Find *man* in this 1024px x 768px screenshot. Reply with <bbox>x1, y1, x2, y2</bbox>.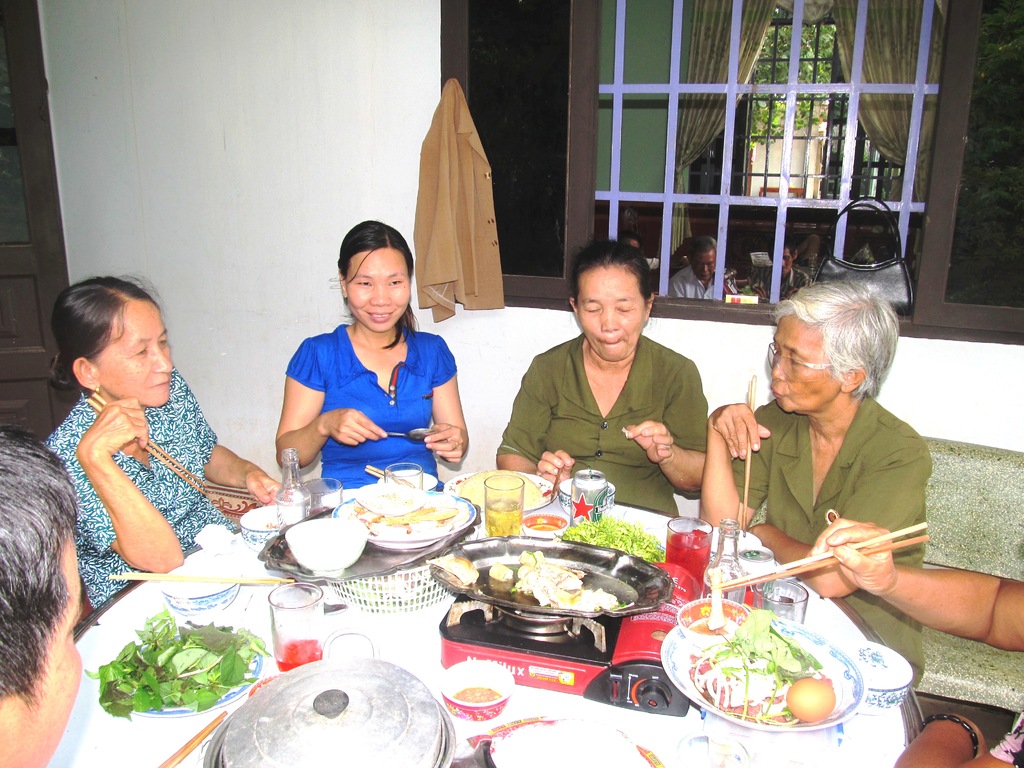
<bbox>748, 236, 810, 300</bbox>.
